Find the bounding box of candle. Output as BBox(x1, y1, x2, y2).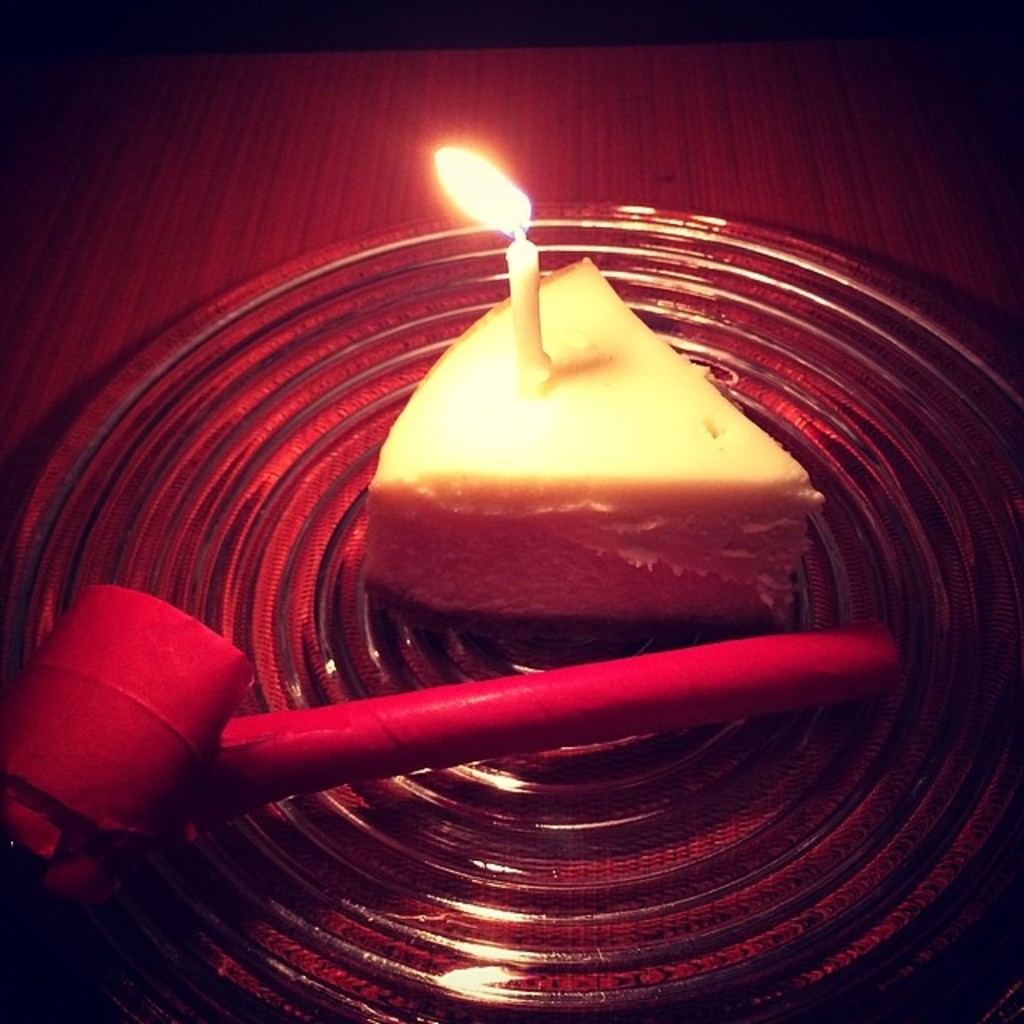
BBox(432, 147, 555, 389).
